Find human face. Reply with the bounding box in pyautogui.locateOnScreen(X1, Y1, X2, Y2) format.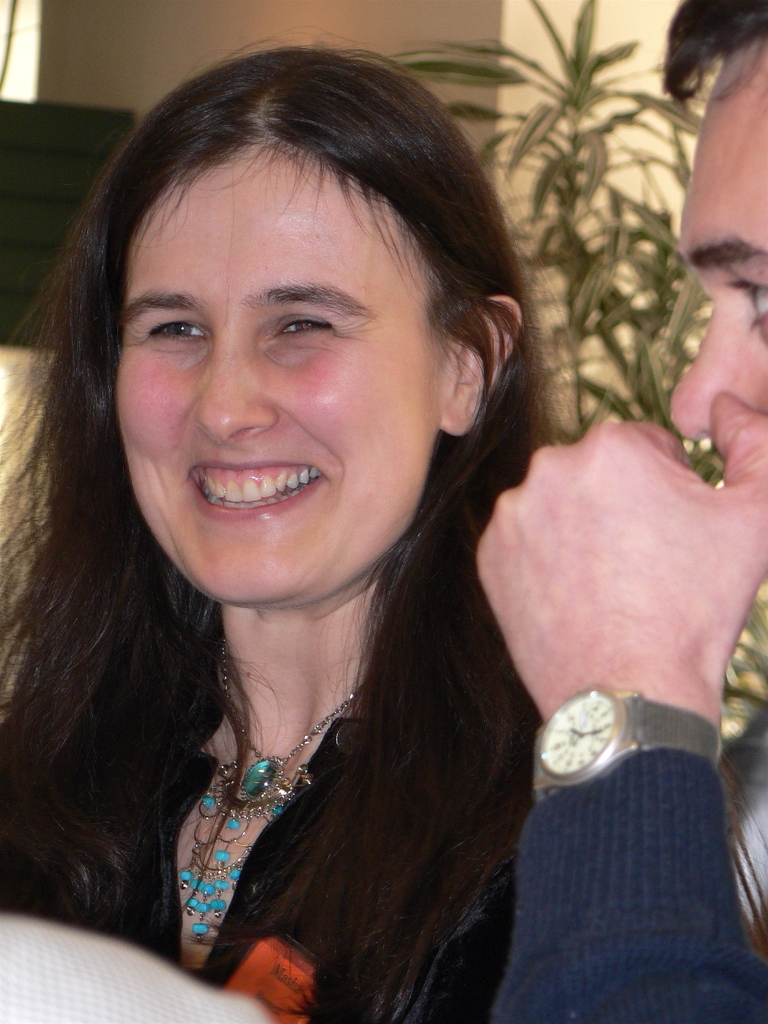
pyautogui.locateOnScreen(660, 48, 767, 450).
